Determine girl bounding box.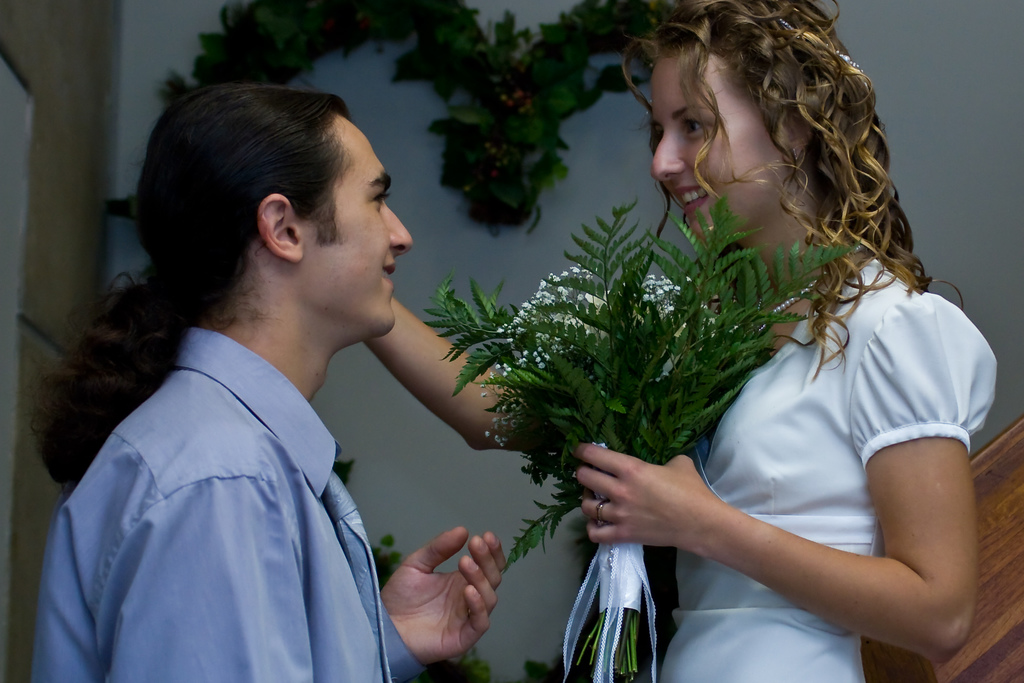
Determined: (left=361, top=0, right=998, bottom=682).
